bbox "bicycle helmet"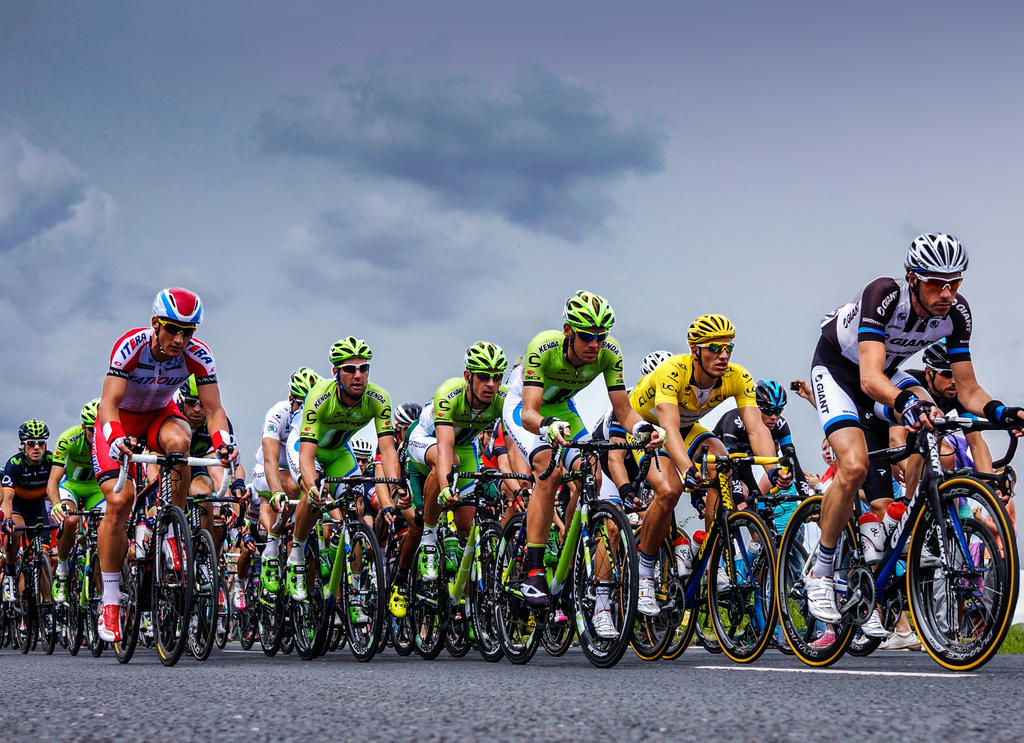
left=289, top=367, right=322, bottom=403
